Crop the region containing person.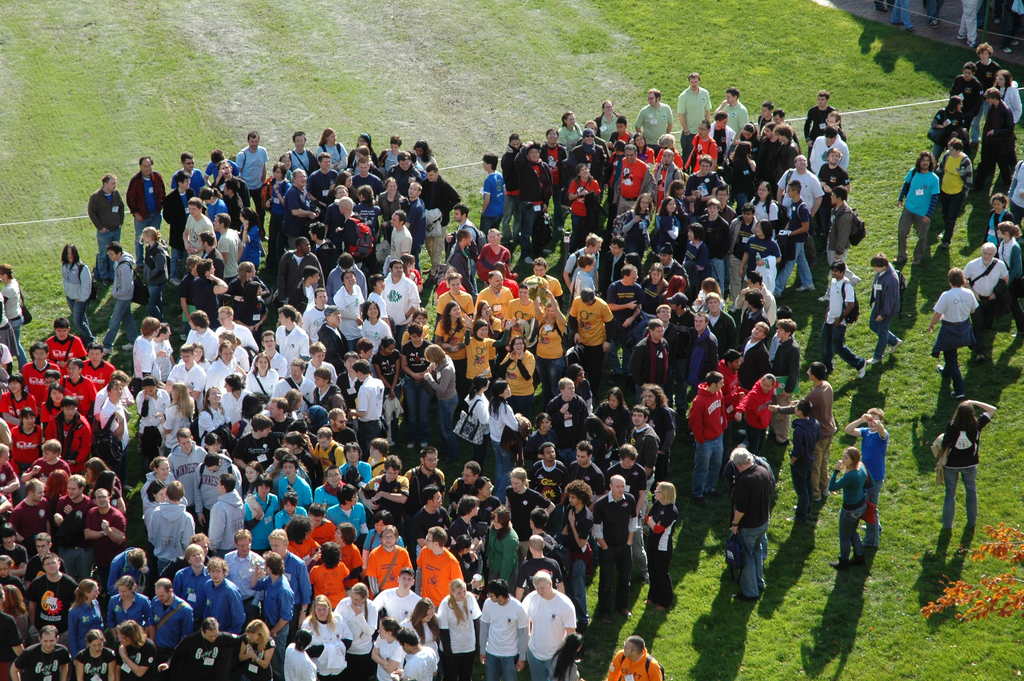
Crop region: region(31, 317, 88, 366).
